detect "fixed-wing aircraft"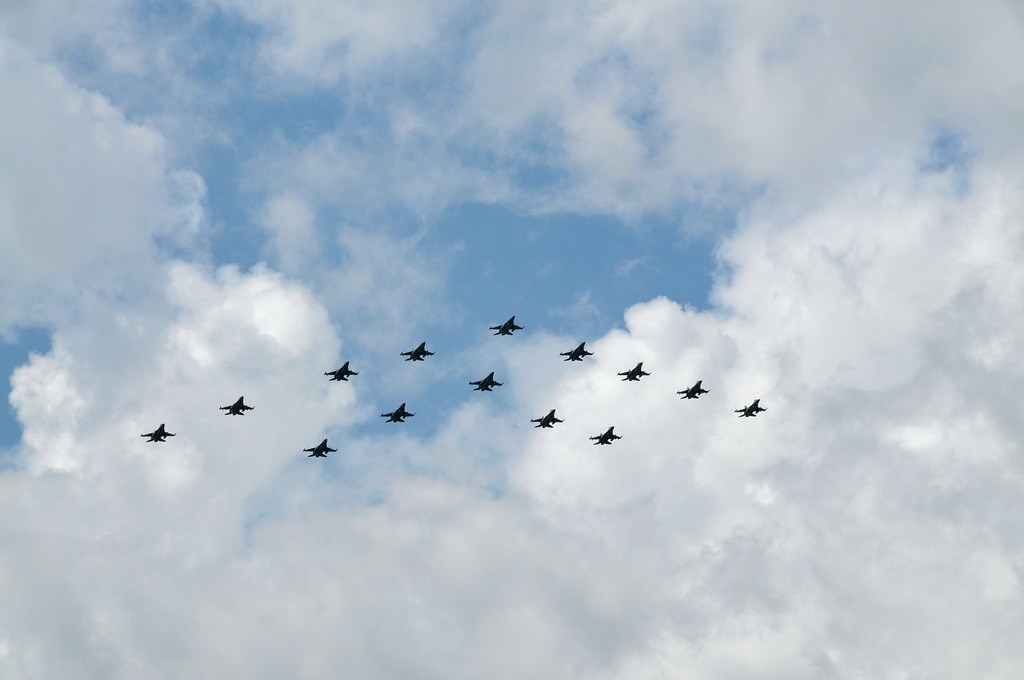
rect(220, 391, 256, 418)
